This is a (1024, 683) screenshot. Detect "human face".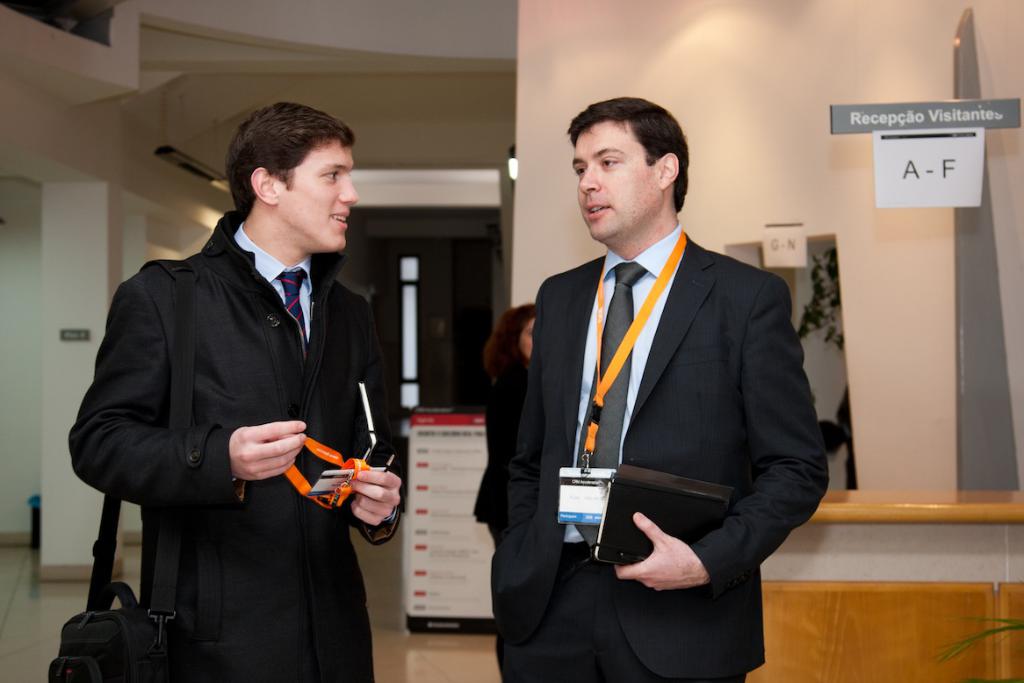
bbox=(569, 120, 651, 241).
